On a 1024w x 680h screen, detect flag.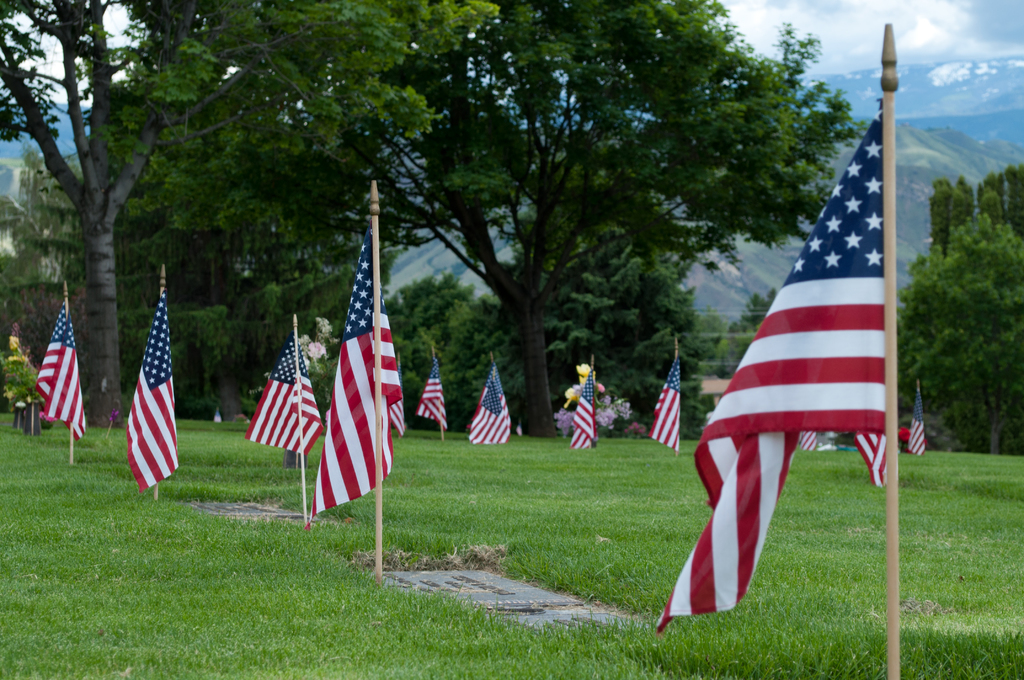
bbox=[650, 360, 689, 448].
